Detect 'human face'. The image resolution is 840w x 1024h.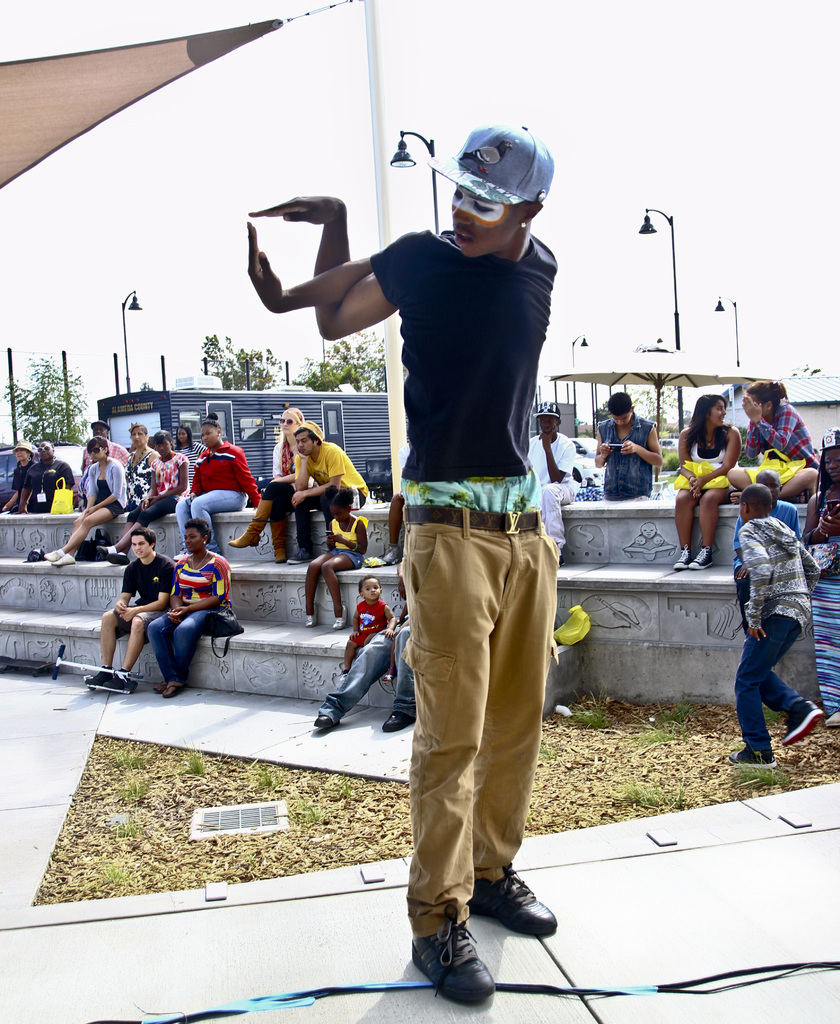
[left=759, top=476, right=782, bottom=495].
